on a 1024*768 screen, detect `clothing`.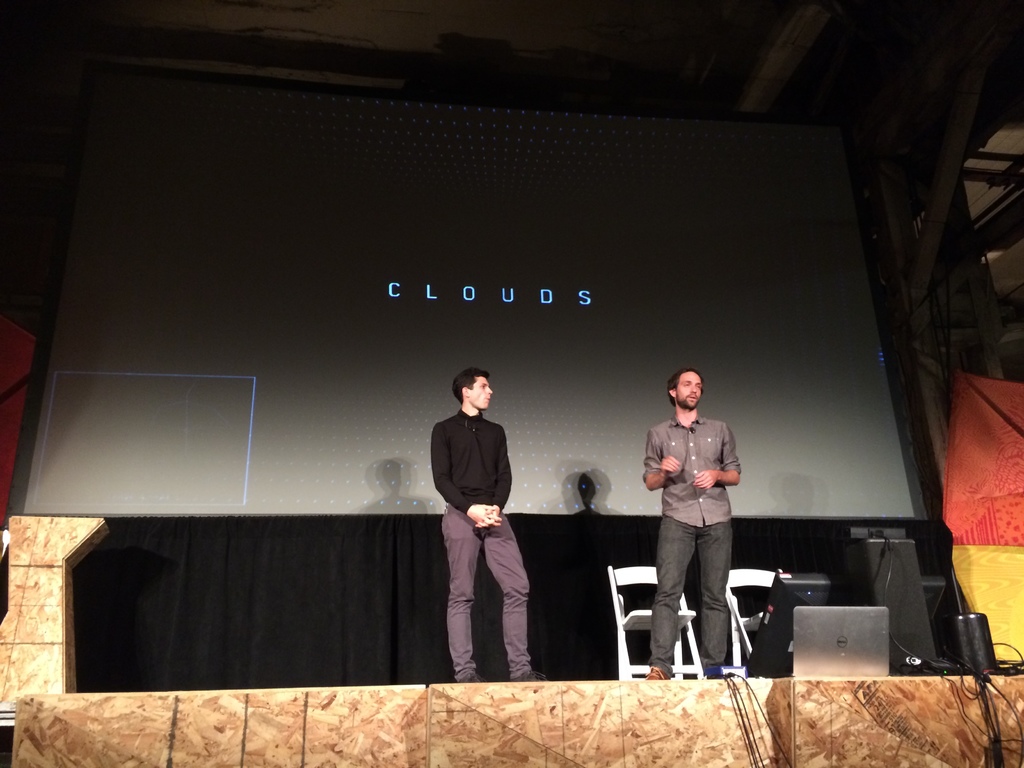
bbox=[423, 403, 533, 675].
